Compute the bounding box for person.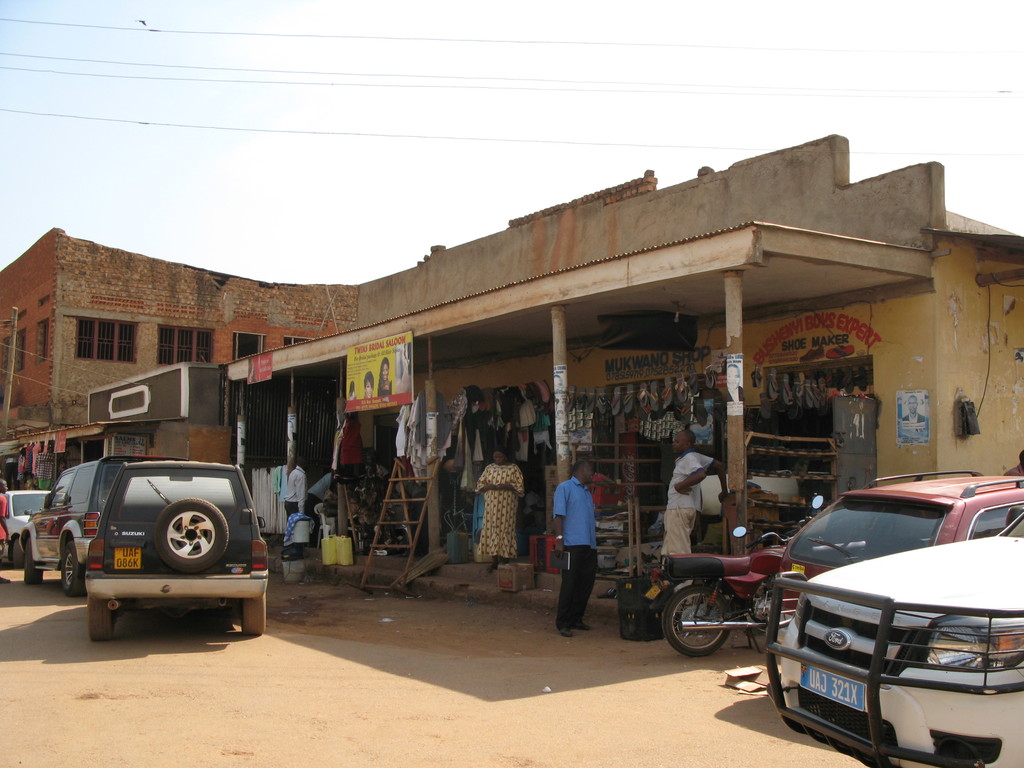
[364, 371, 375, 399].
